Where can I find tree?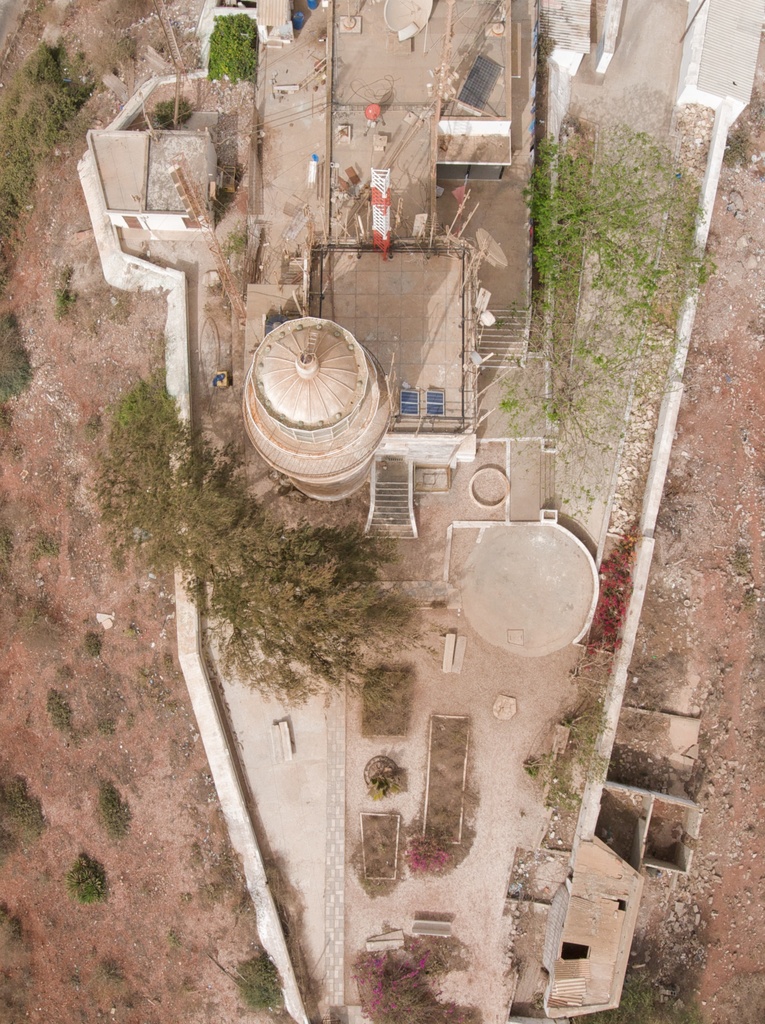
You can find it at Rect(490, 125, 718, 532).
